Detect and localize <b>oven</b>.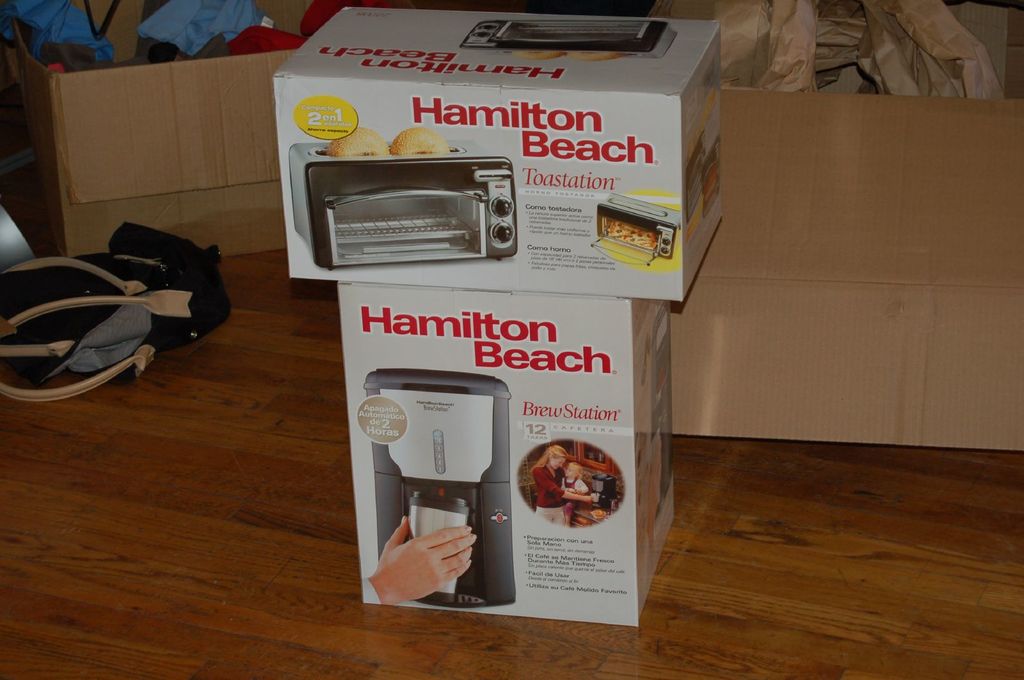
Localized at [463,12,675,53].
